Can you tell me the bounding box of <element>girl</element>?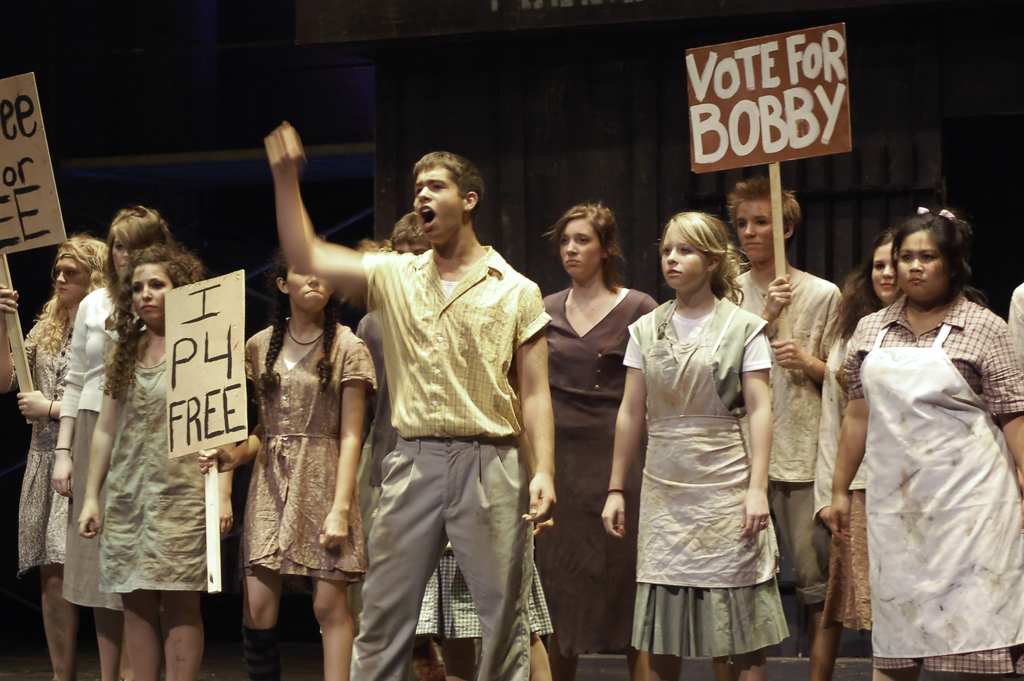
(left=76, top=240, right=233, bottom=680).
